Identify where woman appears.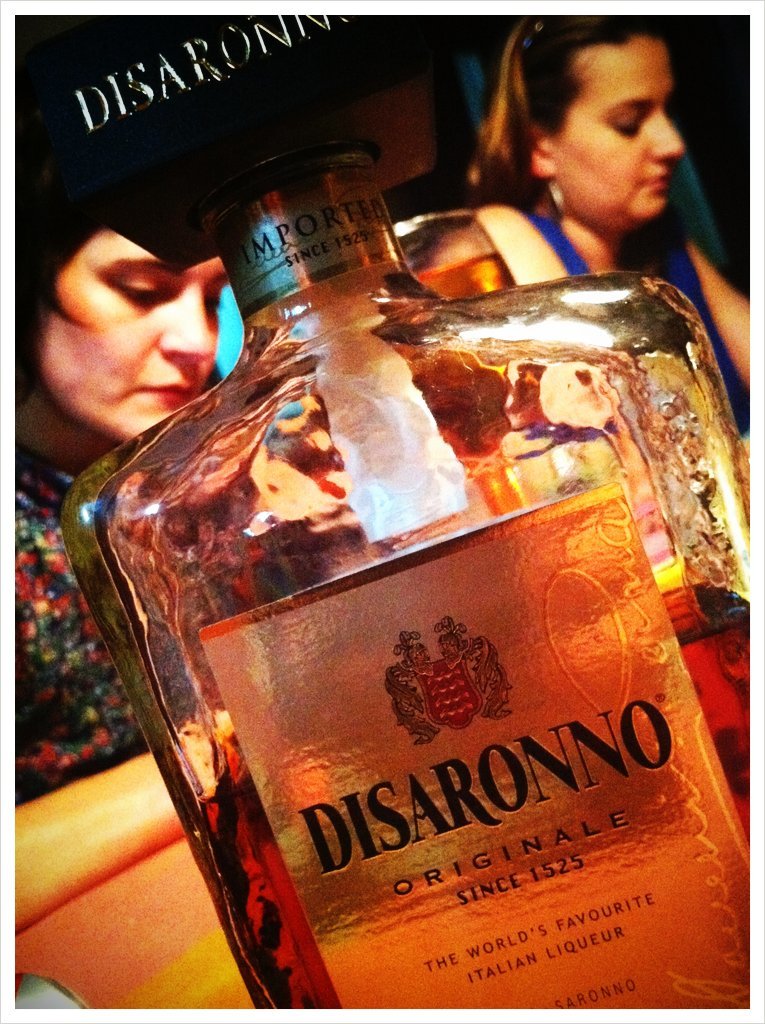
Appears at detection(466, 18, 752, 447).
